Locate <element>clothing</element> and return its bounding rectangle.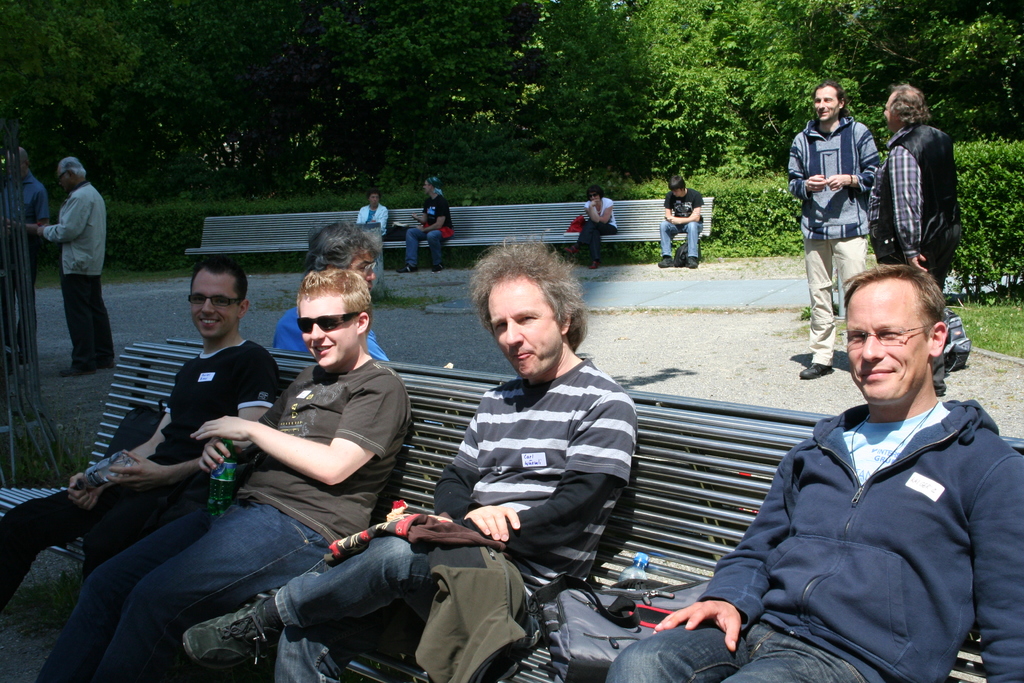
box(654, 190, 703, 255).
